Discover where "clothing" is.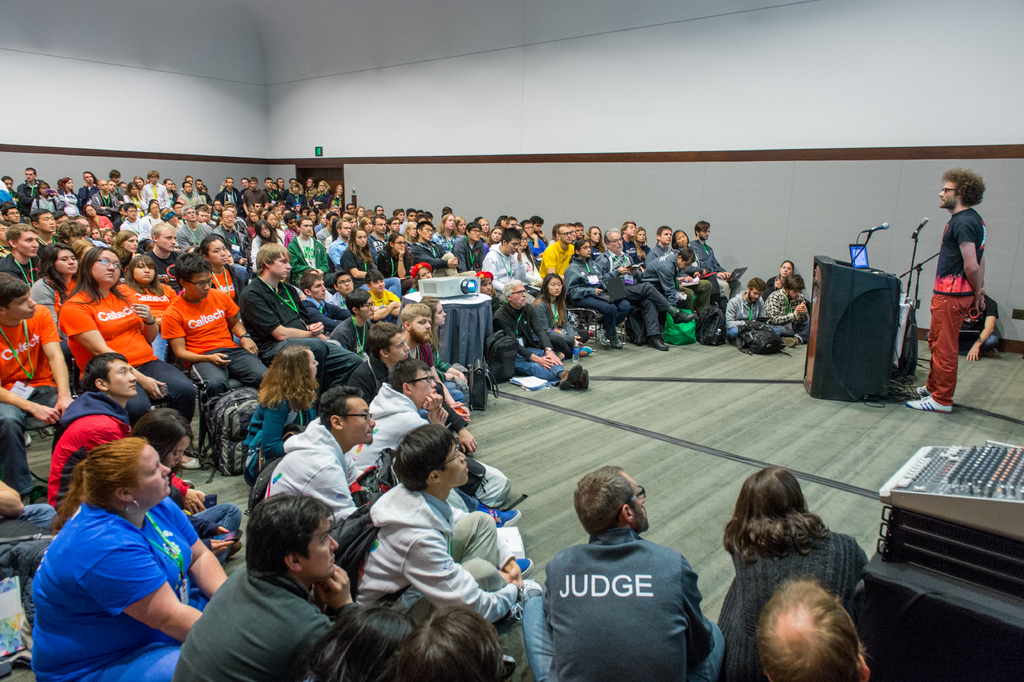
Discovered at bbox=(913, 212, 986, 404).
